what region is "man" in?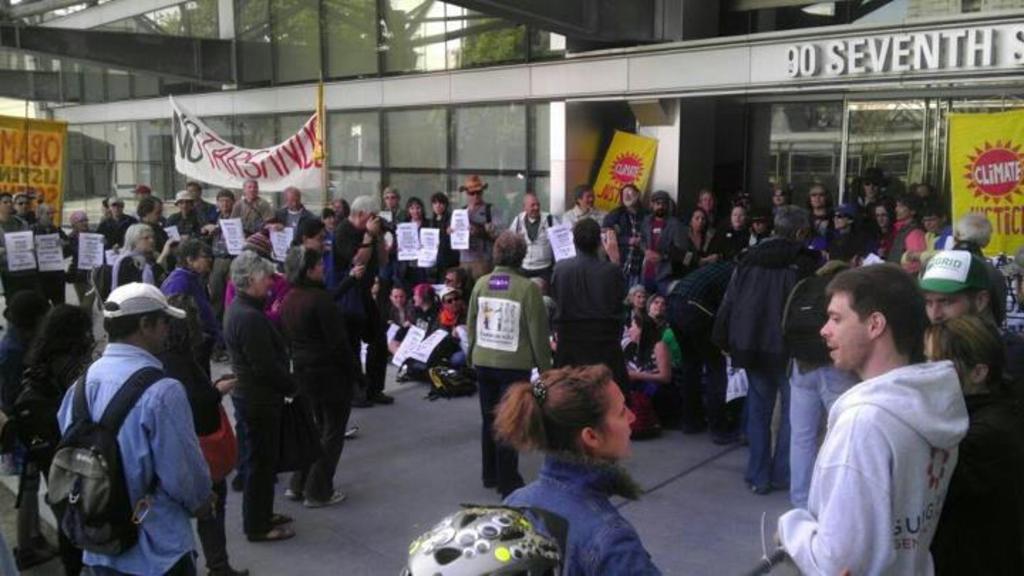
region(549, 216, 634, 398).
